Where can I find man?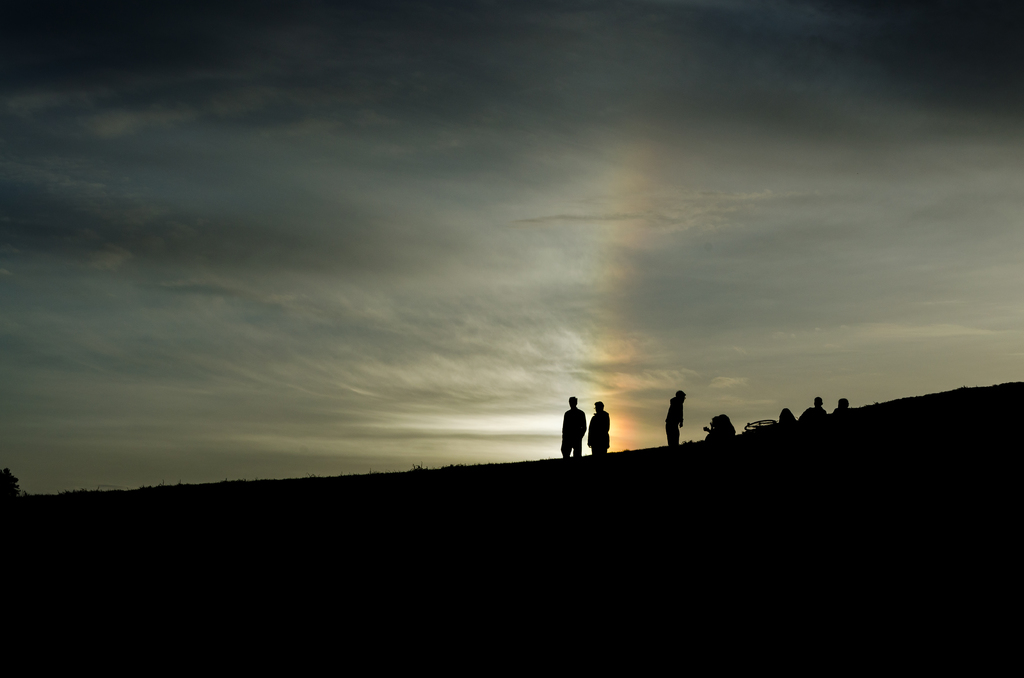
You can find it at <box>561,398,588,460</box>.
